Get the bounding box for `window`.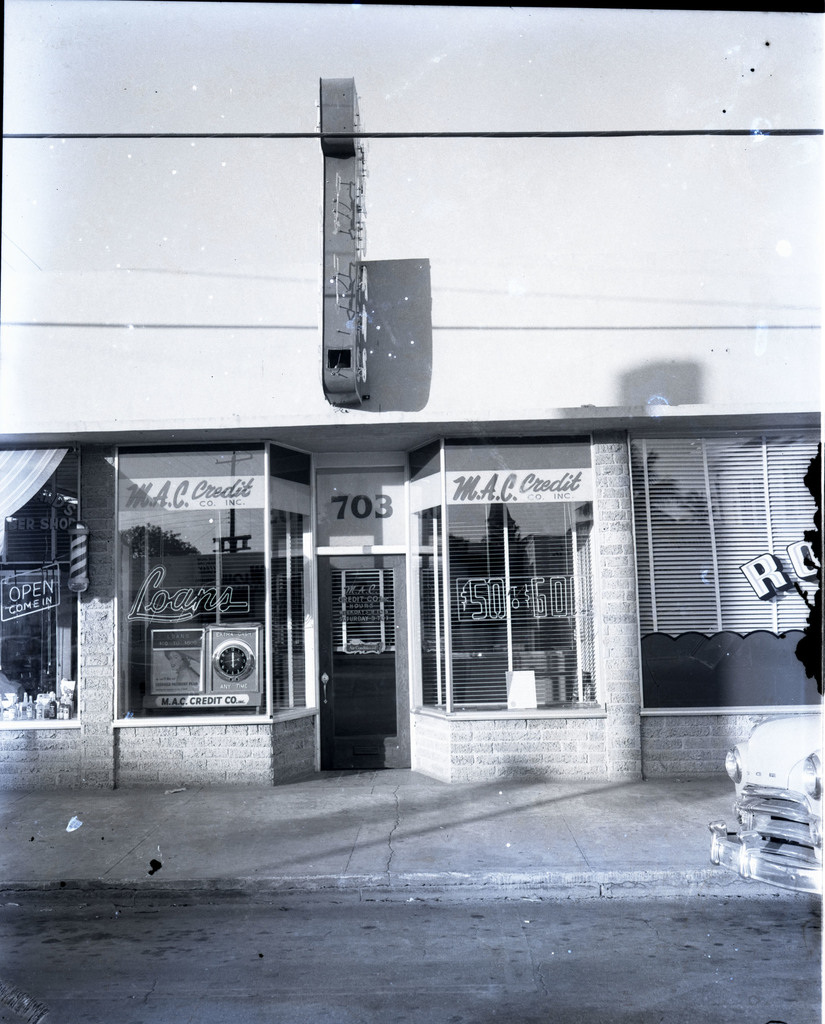
BBox(627, 426, 820, 715).
